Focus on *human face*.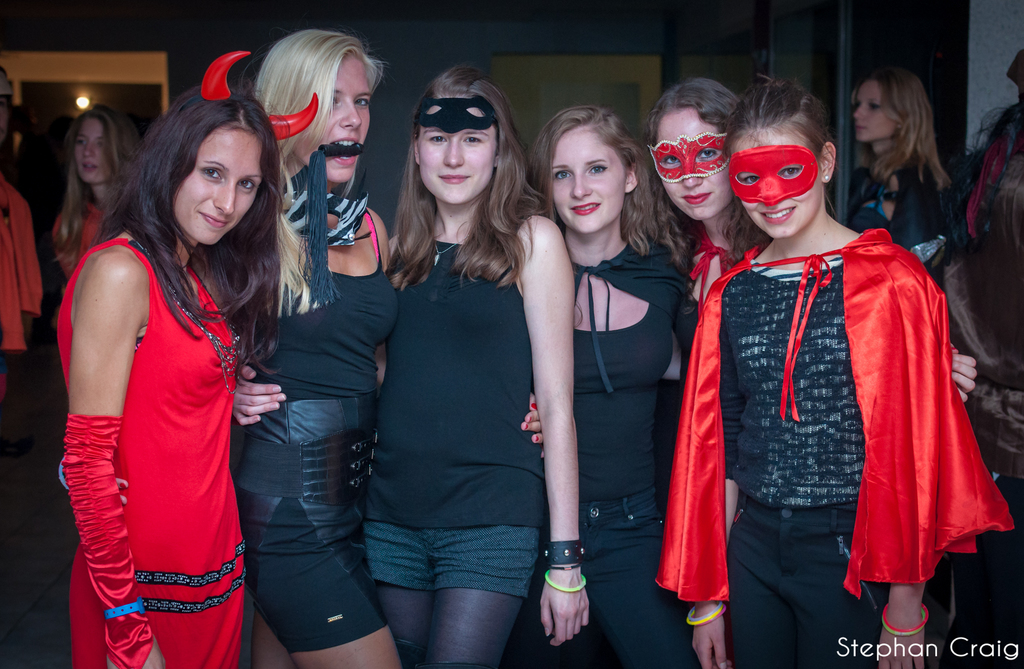
Focused at (855, 85, 891, 141).
